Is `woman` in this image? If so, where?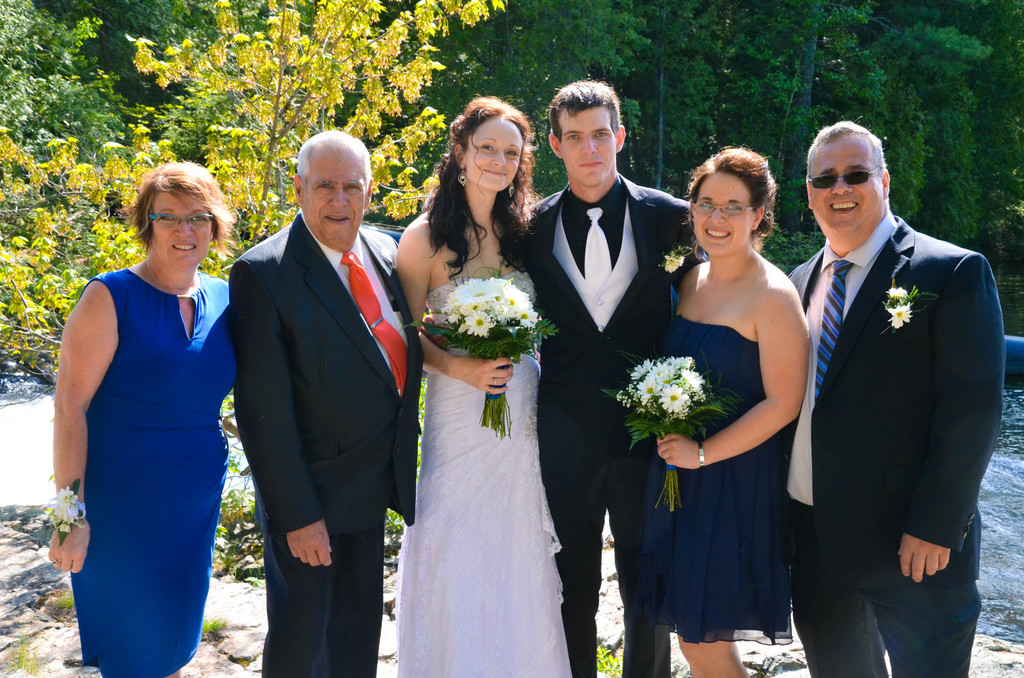
Yes, at 43 155 241 677.
